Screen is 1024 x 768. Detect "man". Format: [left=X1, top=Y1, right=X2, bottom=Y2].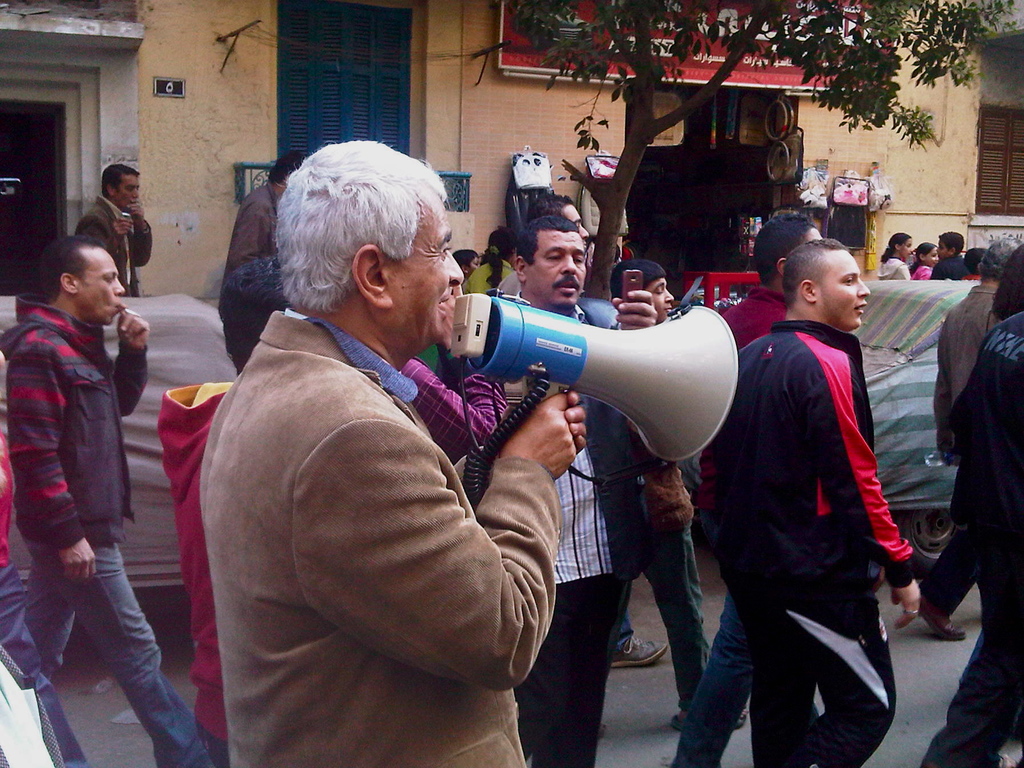
[left=221, top=155, right=303, bottom=282].
